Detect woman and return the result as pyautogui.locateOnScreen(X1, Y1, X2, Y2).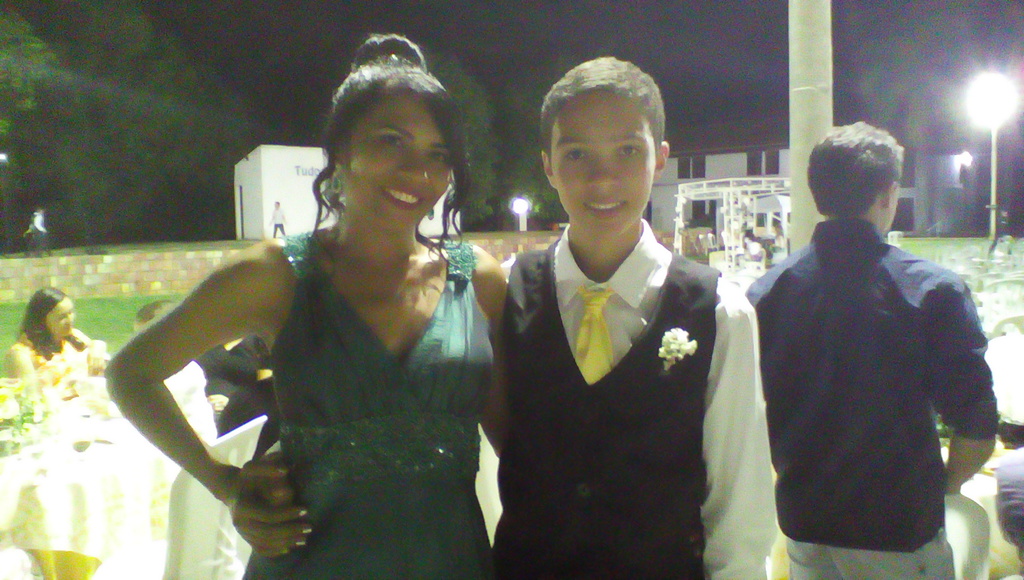
pyautogui.locateOnScreen(5, 284, 97, 384).
